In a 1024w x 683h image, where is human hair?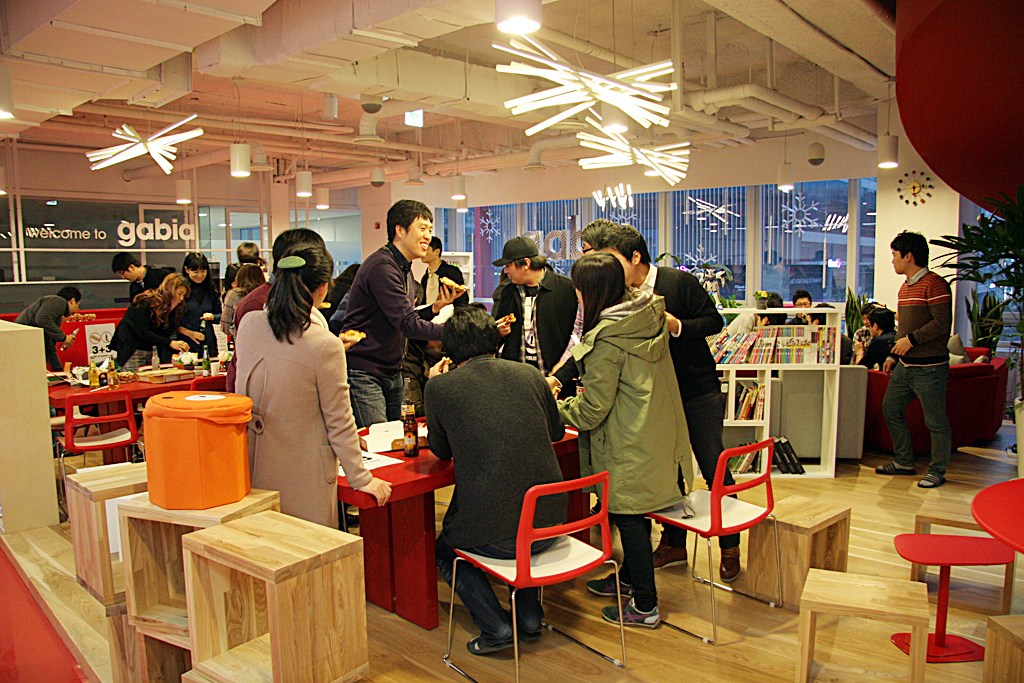
x1=264 y1=244 x2=332 y2=348.
